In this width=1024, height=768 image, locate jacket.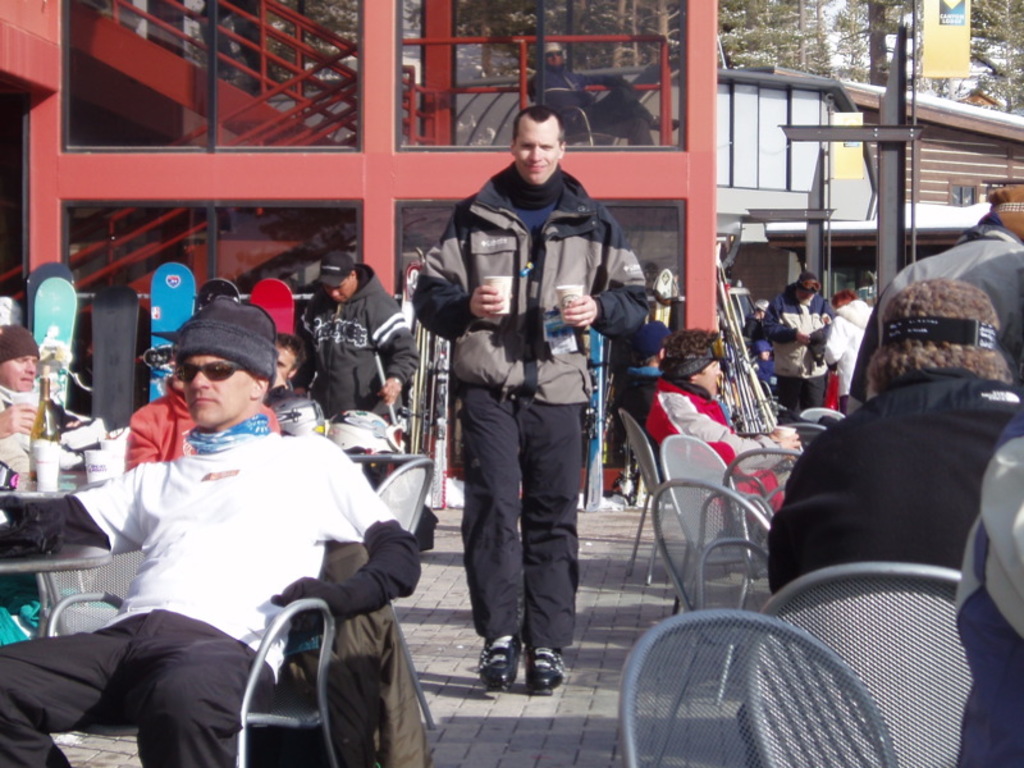
Bounding box: {"x1": 609, "y1": 317, "x2": 669, "y2": 415}.
